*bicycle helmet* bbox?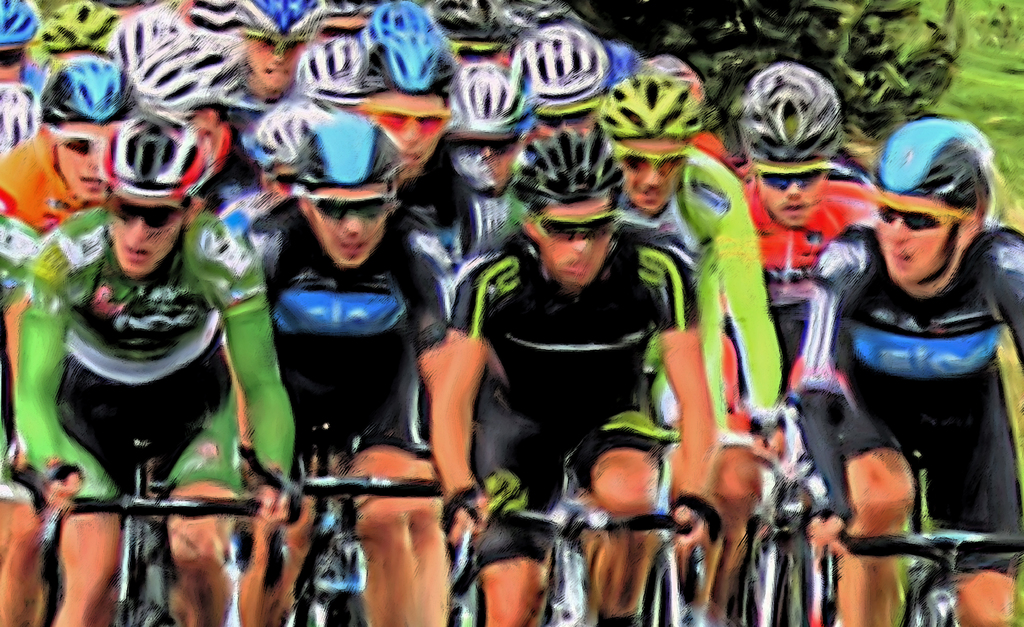
locate(114, 5, 184, 75)
